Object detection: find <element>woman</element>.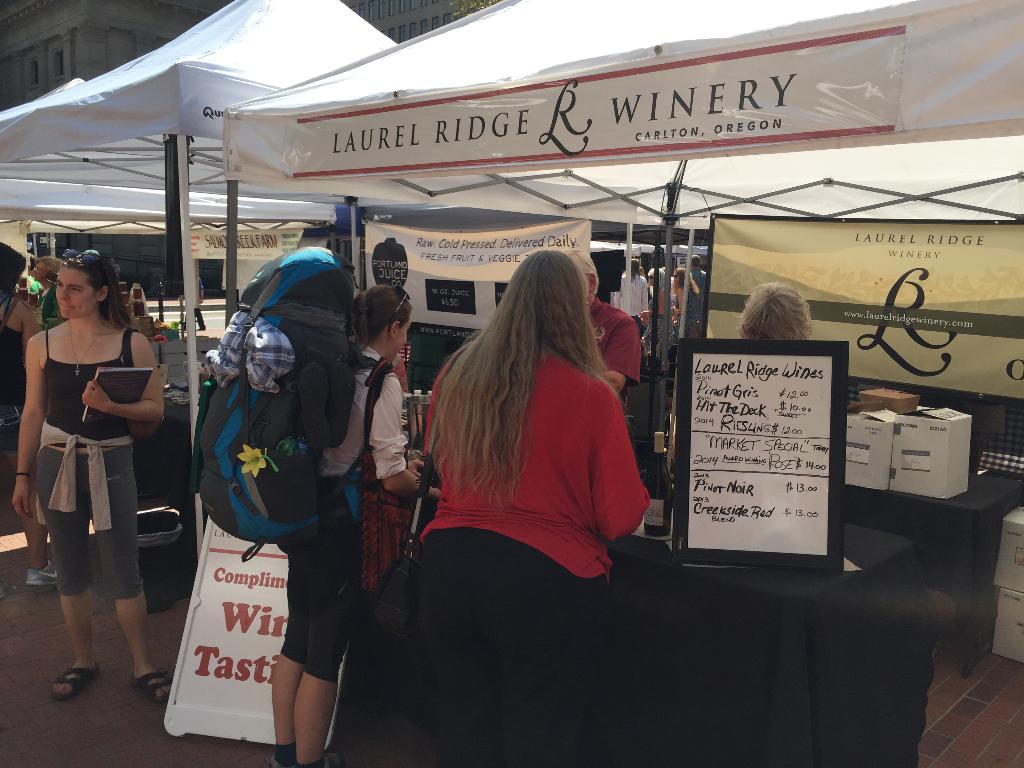
pyautogui.locateOnScreen(668, 266, 701, 344).
